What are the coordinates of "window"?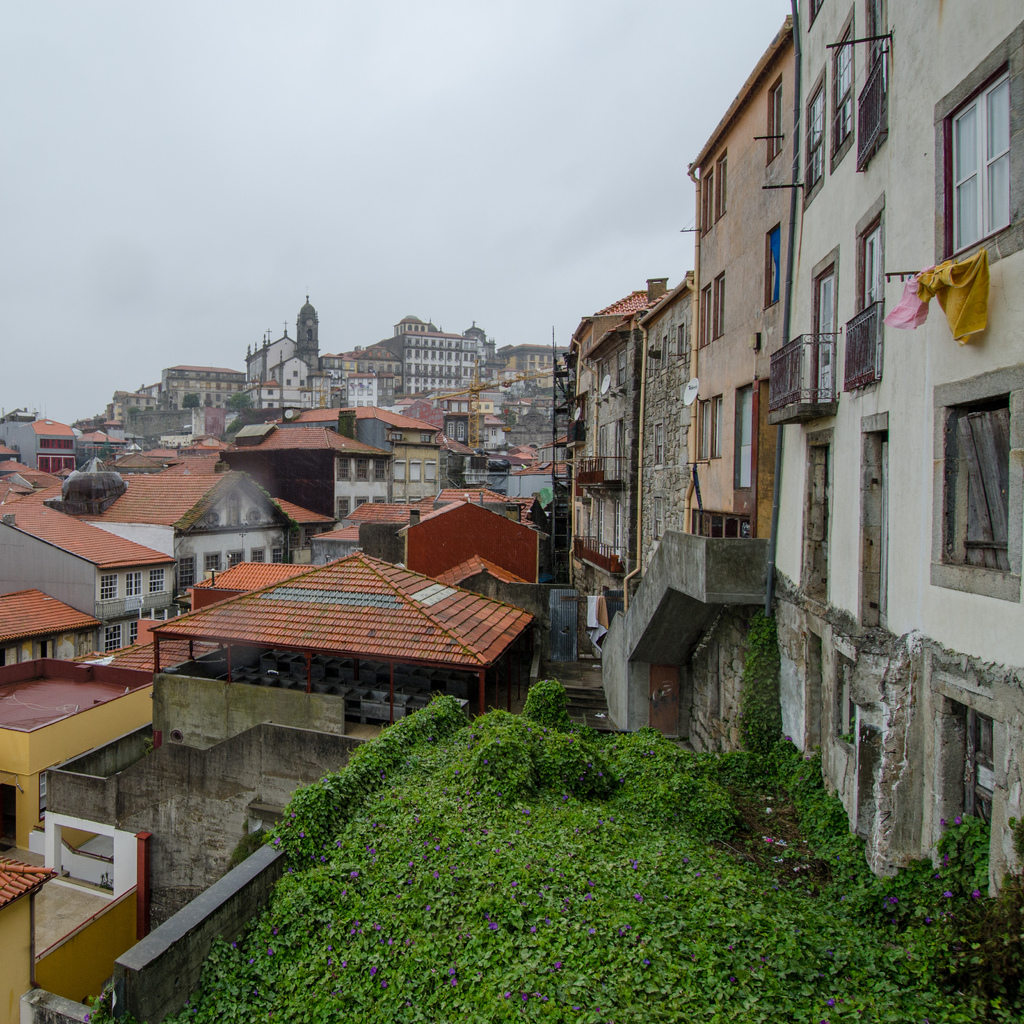
bbox=(129, 620, 138, 645).
